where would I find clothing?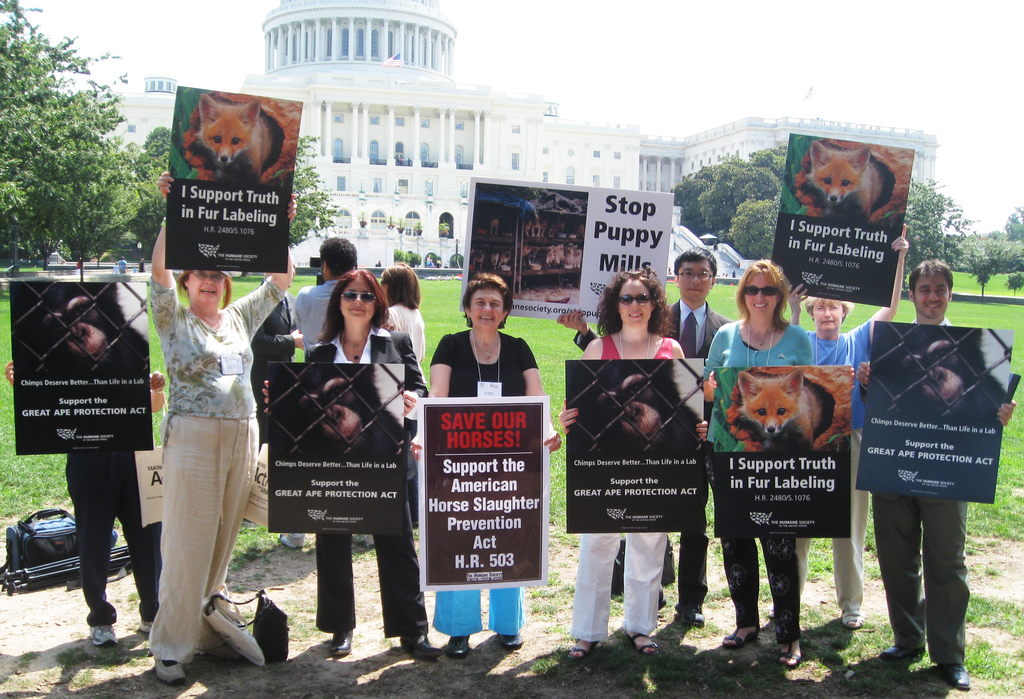
At box(700, 321, 814, 447).
